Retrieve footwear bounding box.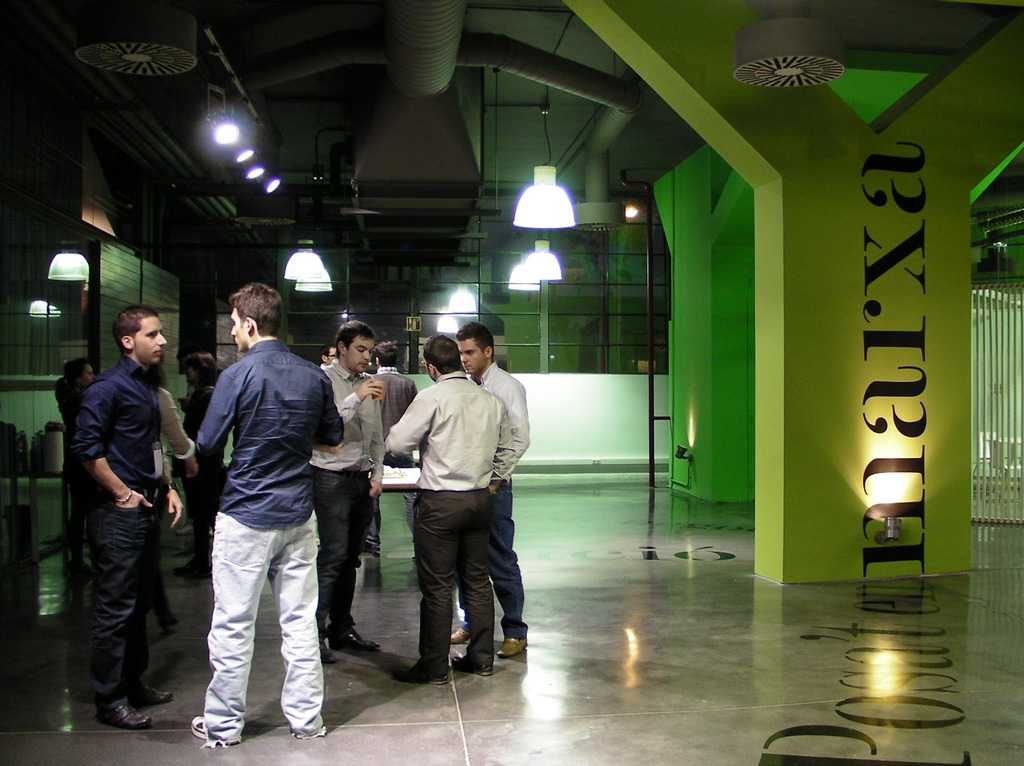
Bounding box: region(307, 635, 333, 663).
